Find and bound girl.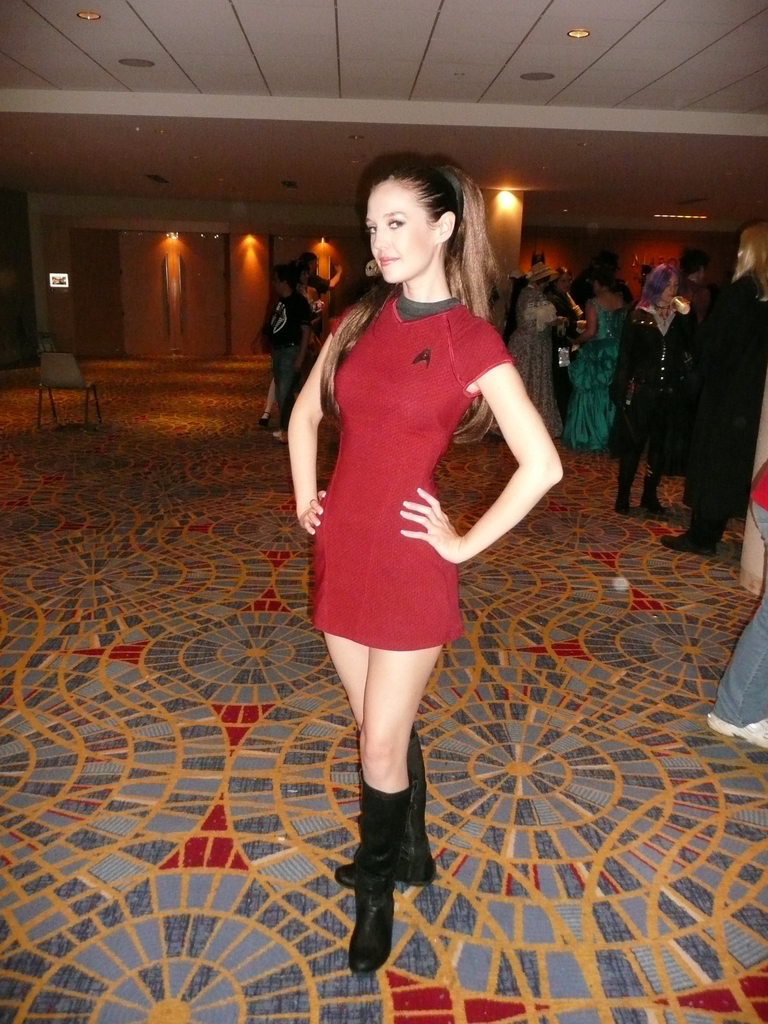
Bound: 609,264,700,515.
